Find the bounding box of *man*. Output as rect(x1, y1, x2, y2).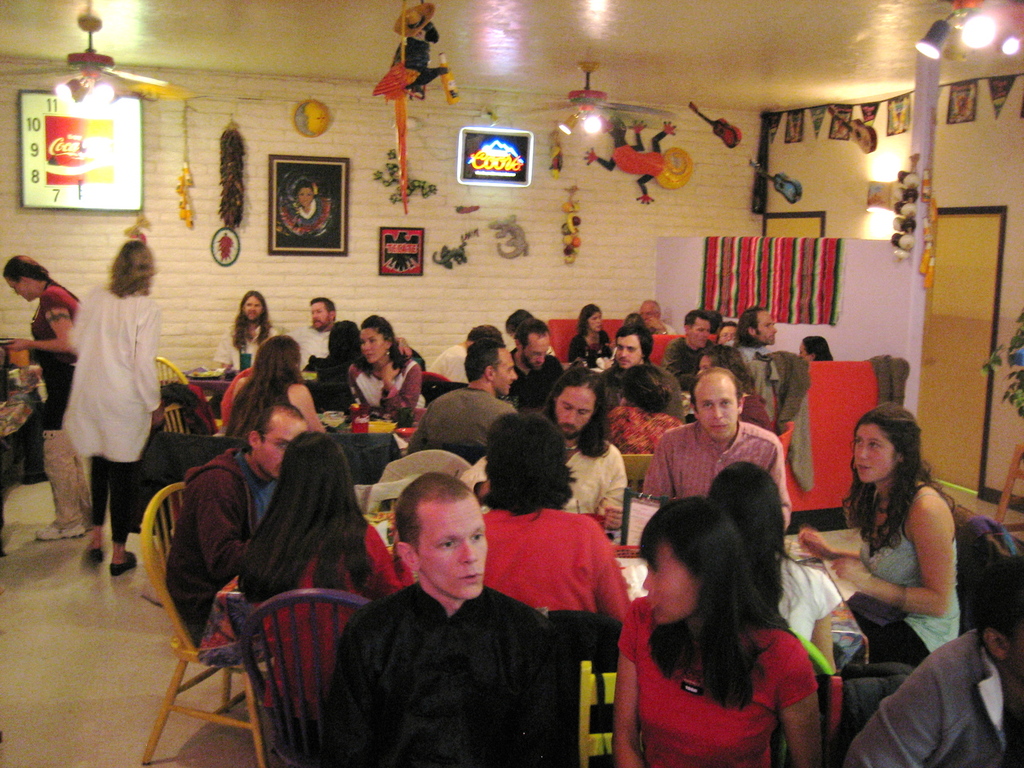
rect(509, 320, 571, 410).
